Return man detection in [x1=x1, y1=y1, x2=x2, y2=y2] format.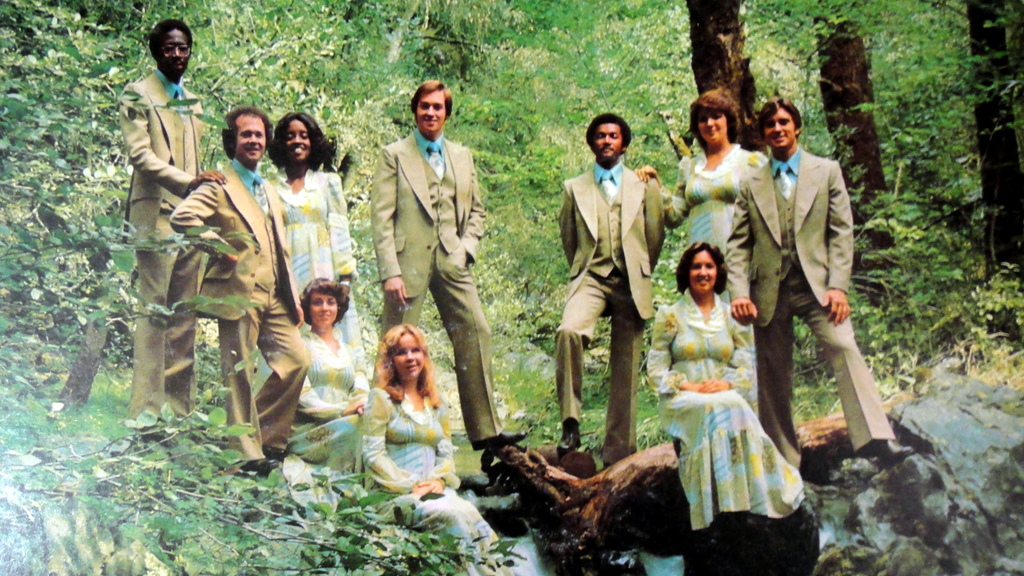
[x1=364, y1=75, x2=528, y2=454].
